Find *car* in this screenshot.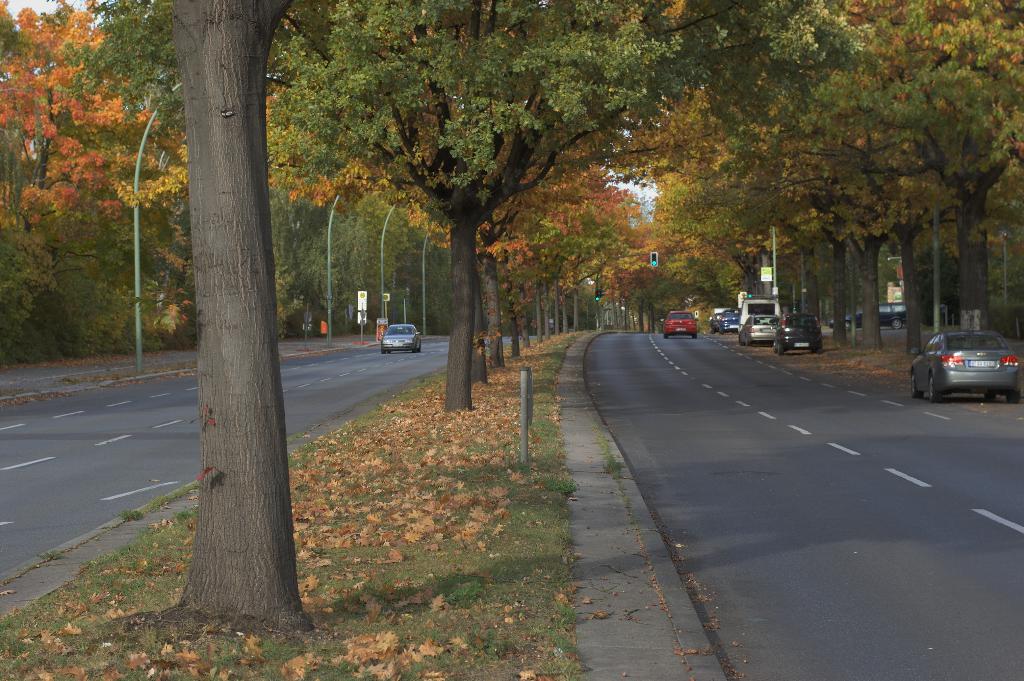
The bounding box for *car* is bbox(719, 308, 740, 336).
